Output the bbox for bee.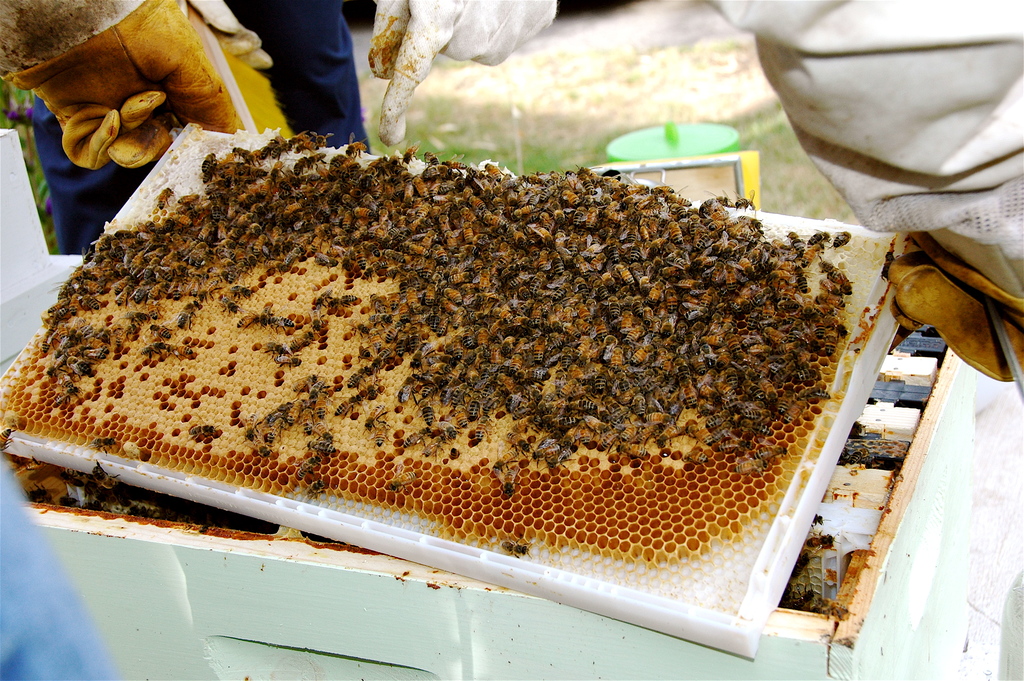
{"left": 341, "top": 364, "right": 369, "bottom": 390}.
